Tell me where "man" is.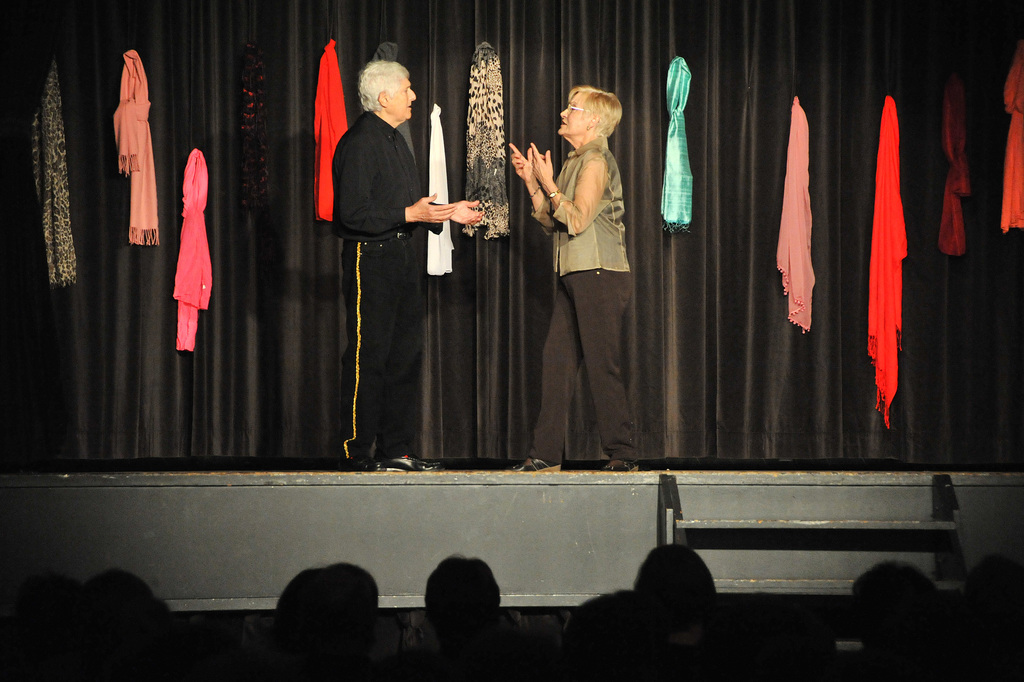
"man" is at [left=308, top=56, right=473, bottom=454].
